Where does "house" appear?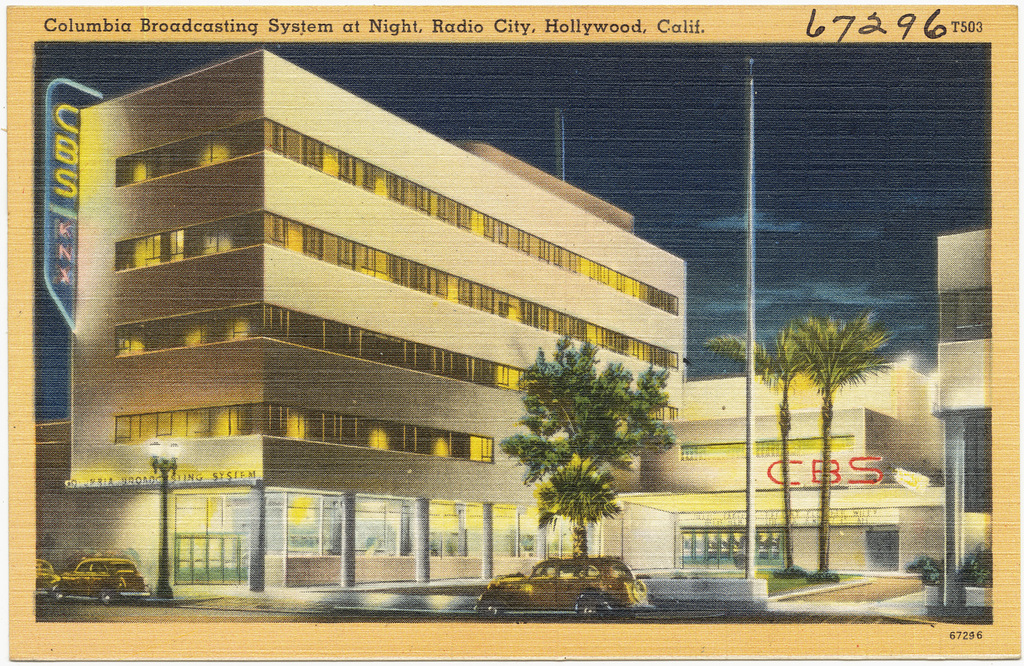
Appears at rect(928, 227, 1008, 613).
